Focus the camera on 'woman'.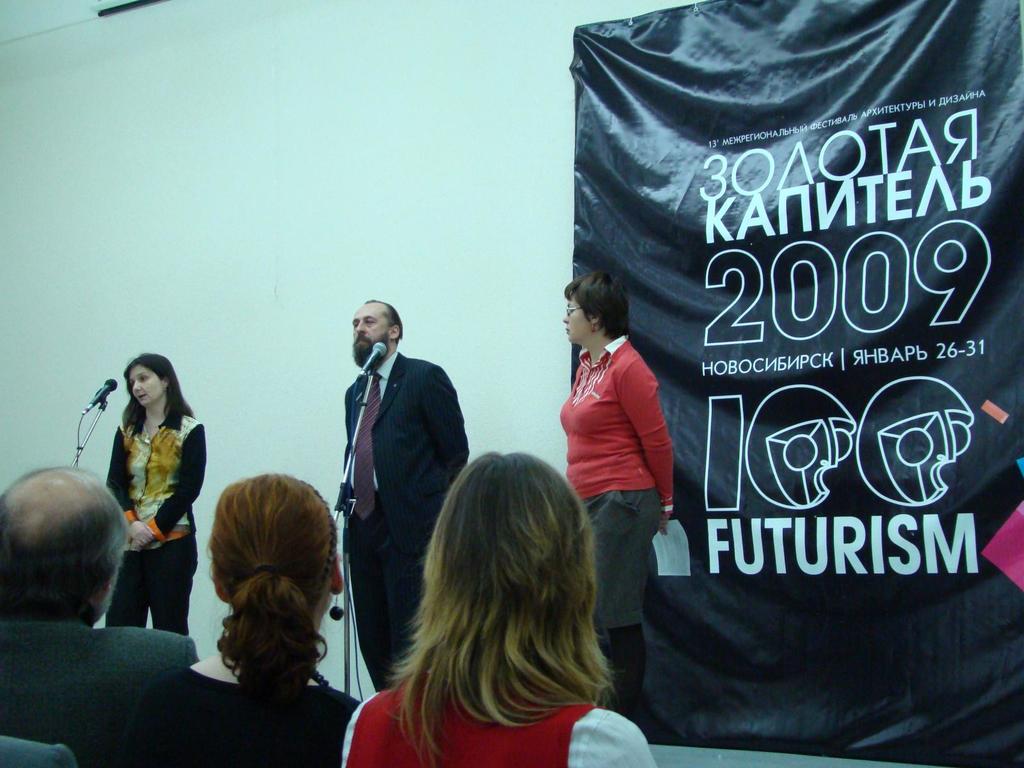
Focus region: (86, 355, 199, 605).
